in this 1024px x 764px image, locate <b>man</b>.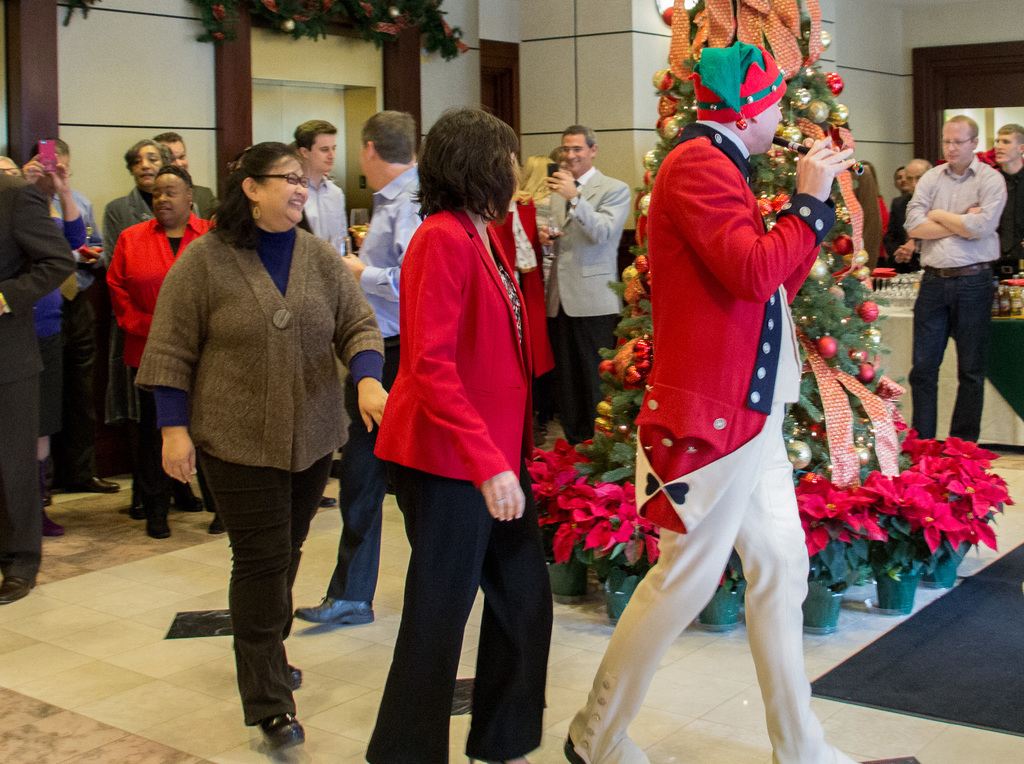
Bounding box: [x1=900, y1=113, x2=1017, y2=453].
